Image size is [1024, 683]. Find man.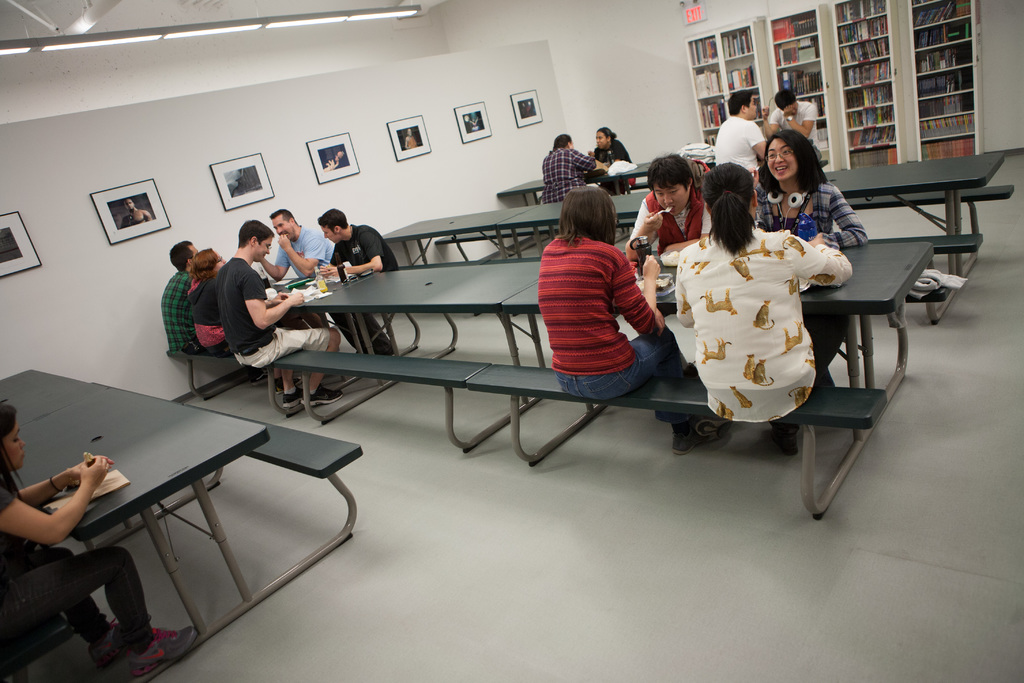
bbox=(316, 208, 400, 278).
